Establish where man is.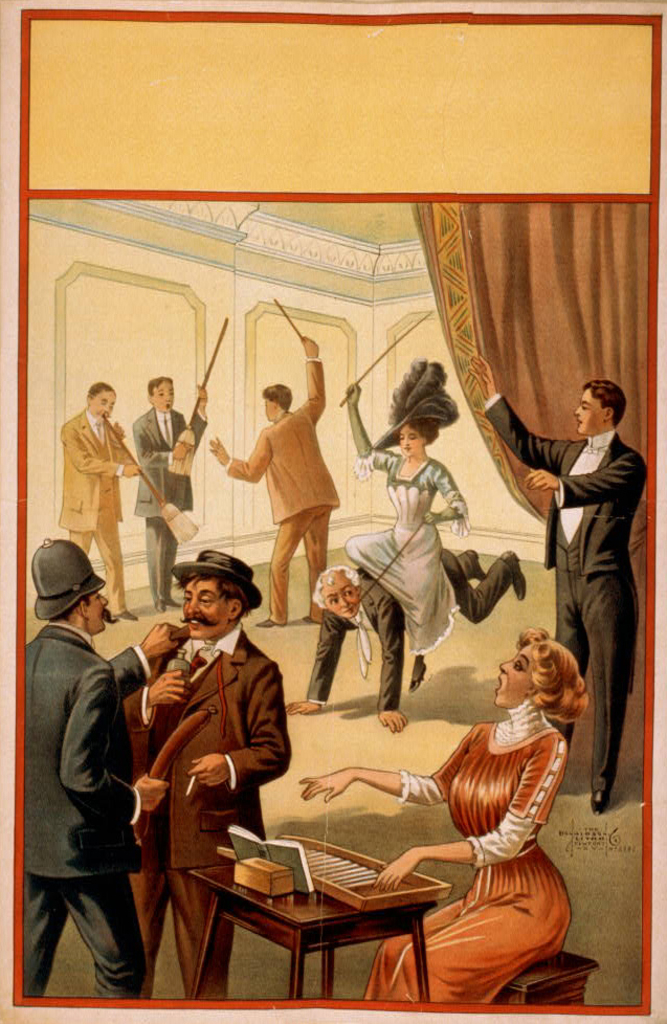
Established at detection(468, 372, 635, 806).
